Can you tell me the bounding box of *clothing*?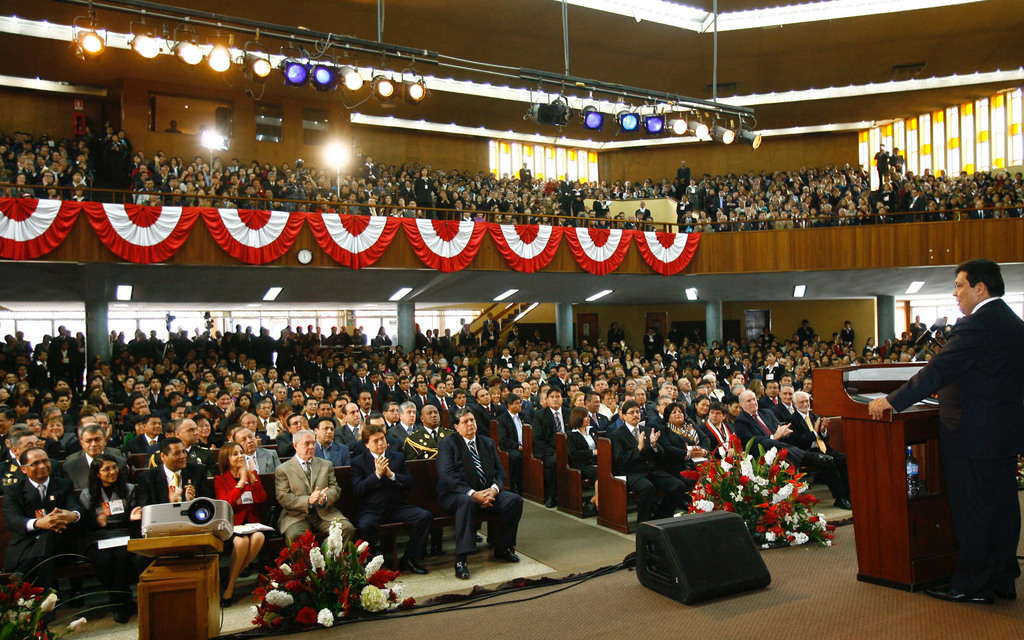
{"x1": 0, "y1": 455, "x2": 63, "y2": 483}.
